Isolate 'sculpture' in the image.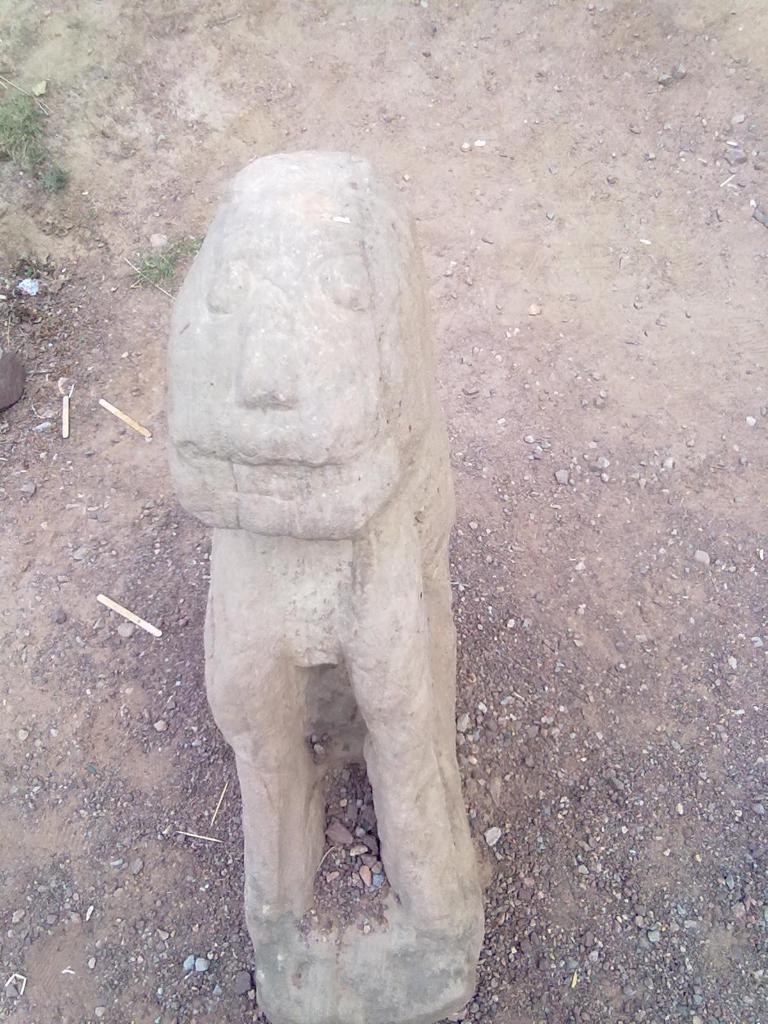
Isolated region: 167,154,489,1023.
